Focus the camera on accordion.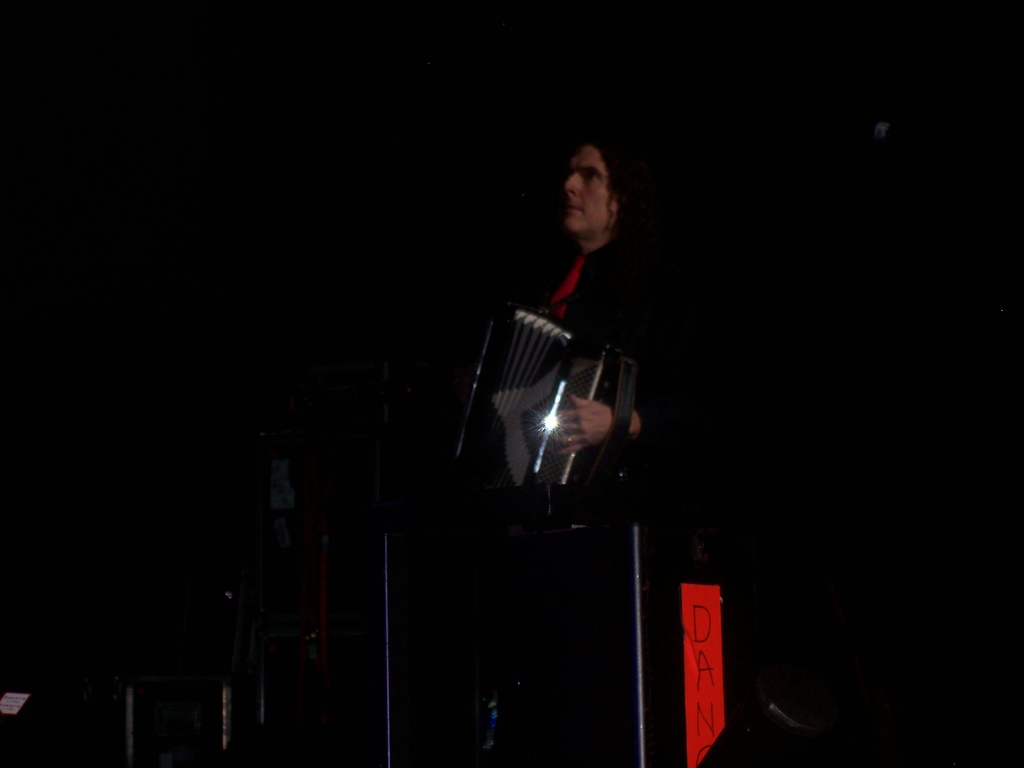
Focus region: [left=447, top=278, right=650, bottom=502].
